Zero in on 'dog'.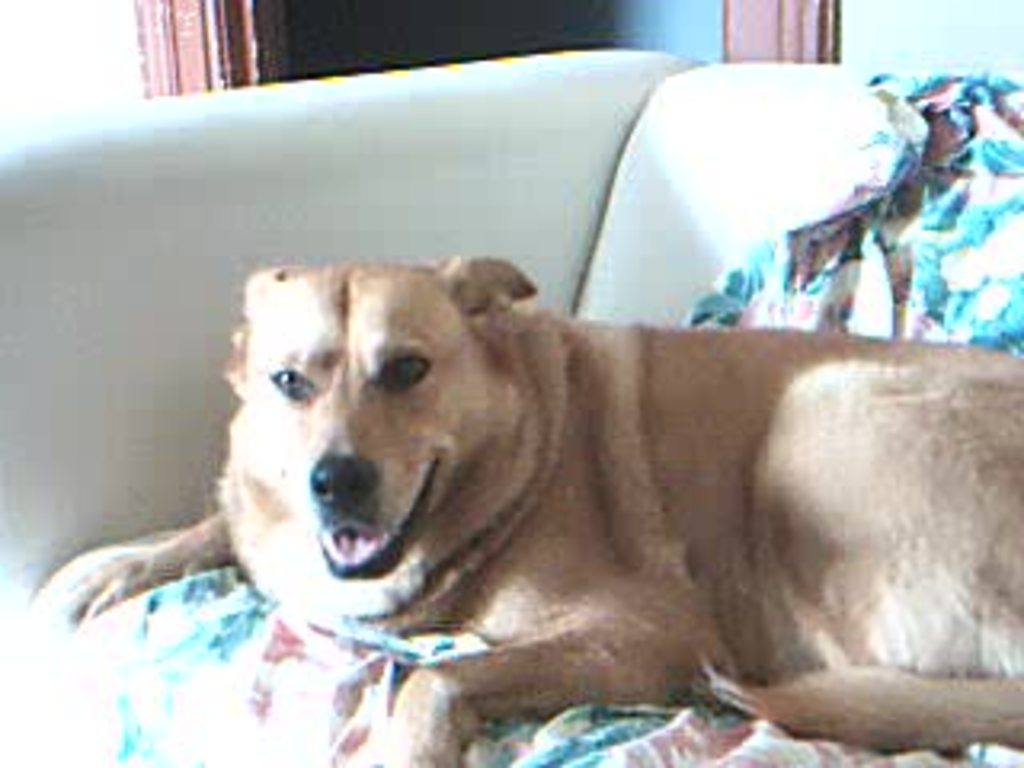
Zeroed in: bbox=[42, 250, 1021, 765].
